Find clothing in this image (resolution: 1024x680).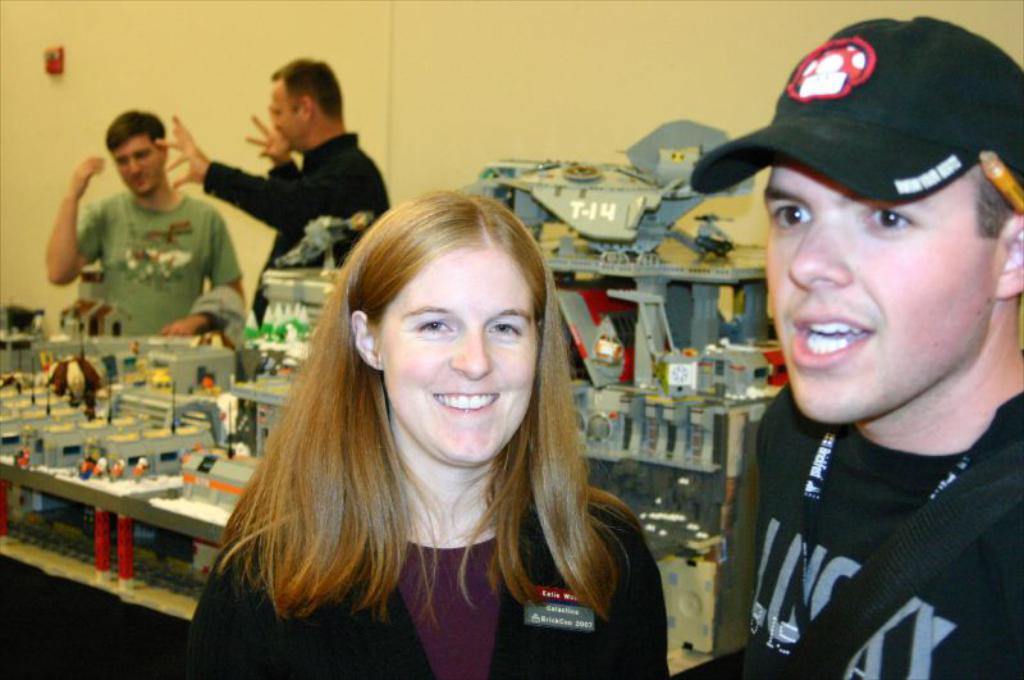
(186, 490, 672, 679).
